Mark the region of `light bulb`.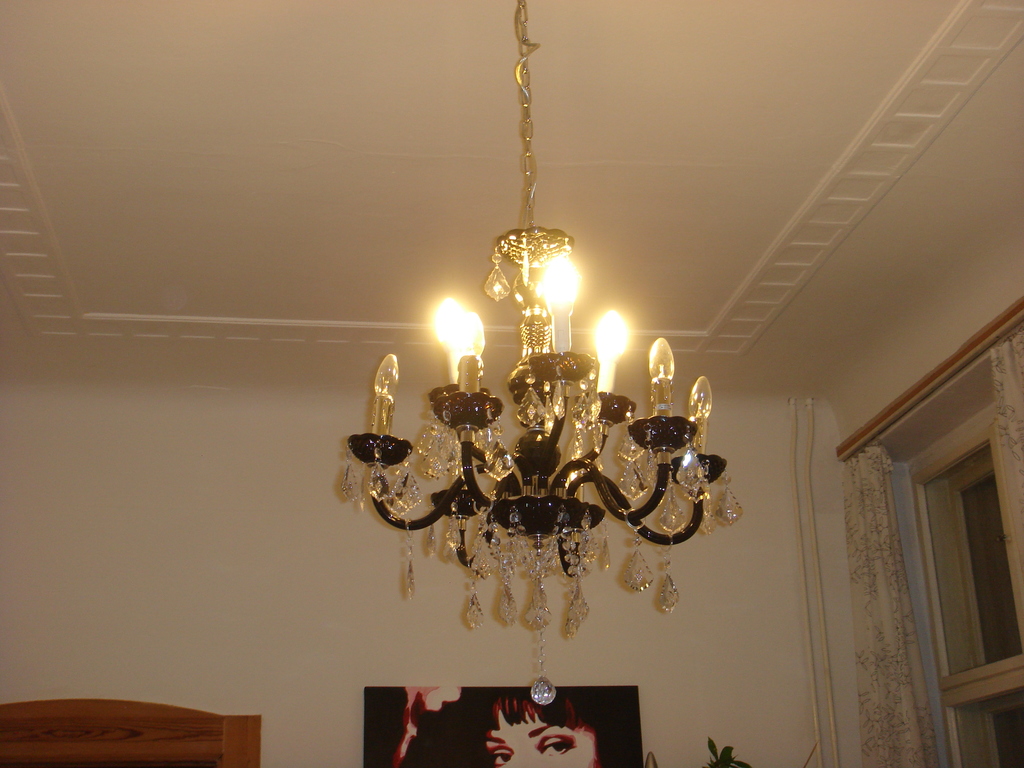
Region: [454,311,487,358].
